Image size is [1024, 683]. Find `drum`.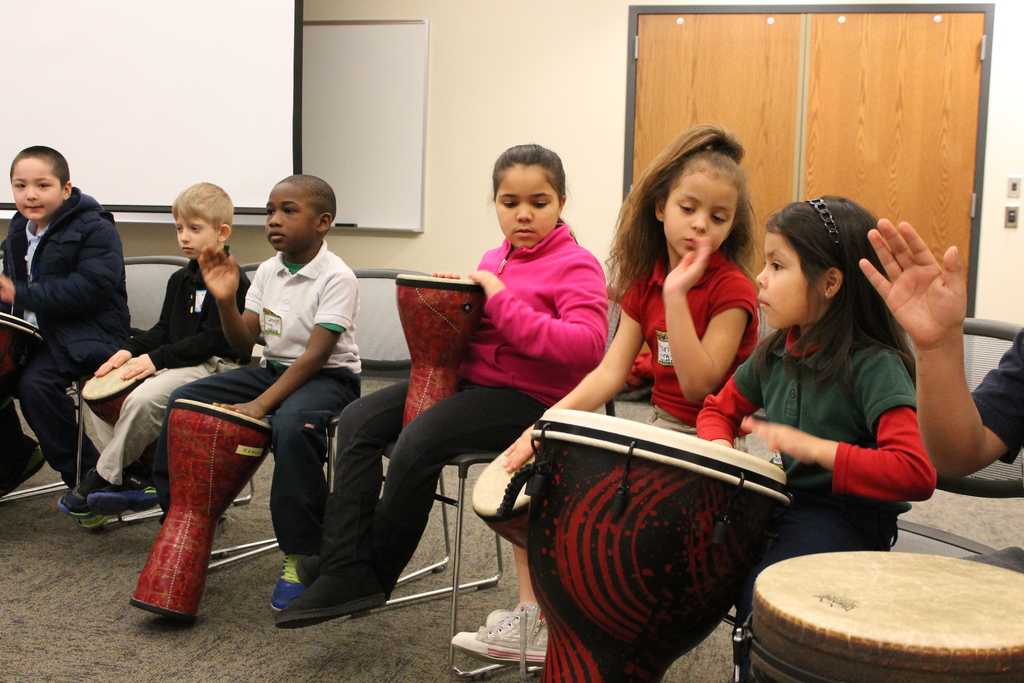
{"left": 741, "top": 546, "right": 1023, "bottom": 682}.
